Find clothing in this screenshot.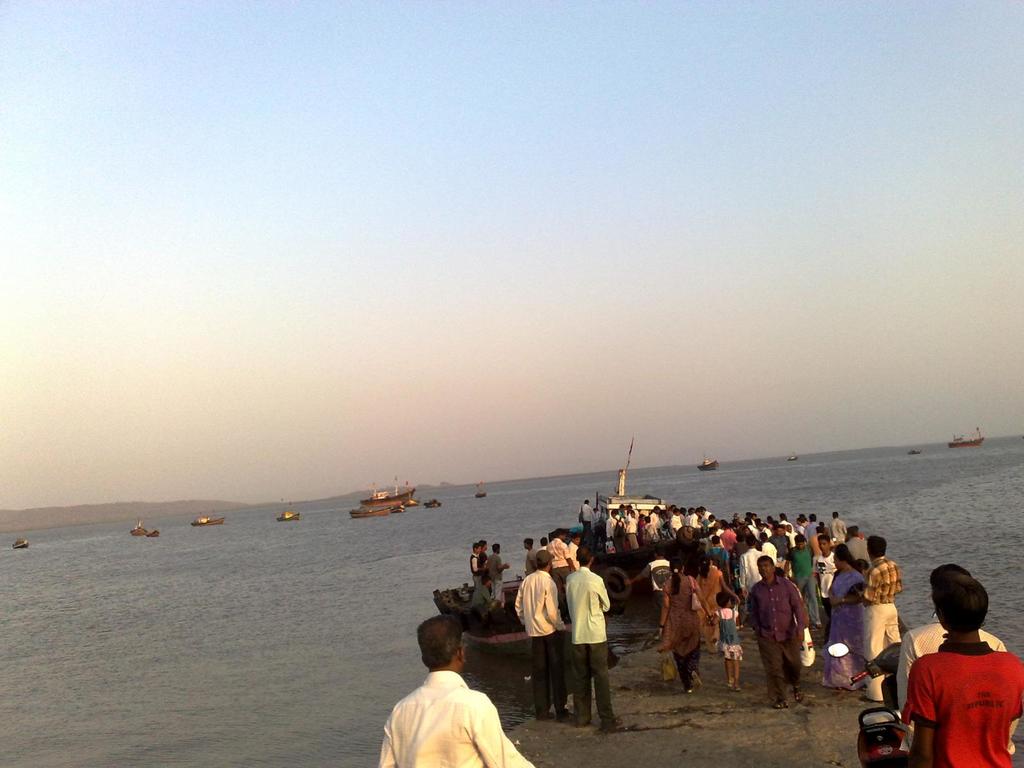
The bounding box for clothing is pyautogui.locateOnScreen(902, 634, 1020, 755).
